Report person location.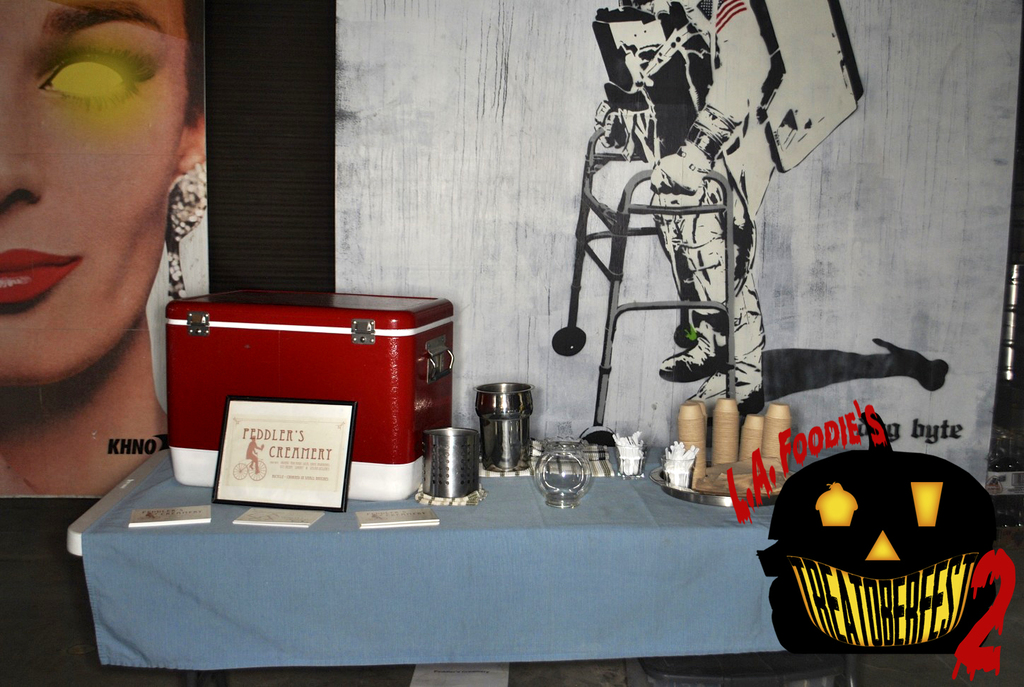
Report: 0/0/211/519.
